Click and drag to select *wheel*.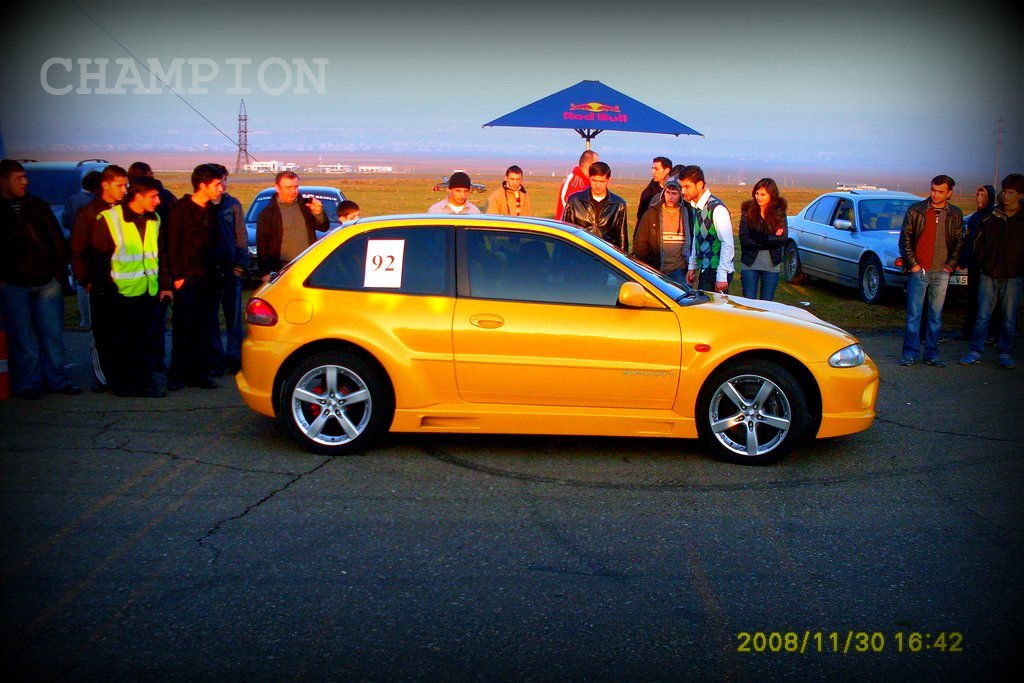
Selection: 863/261/893/305.
